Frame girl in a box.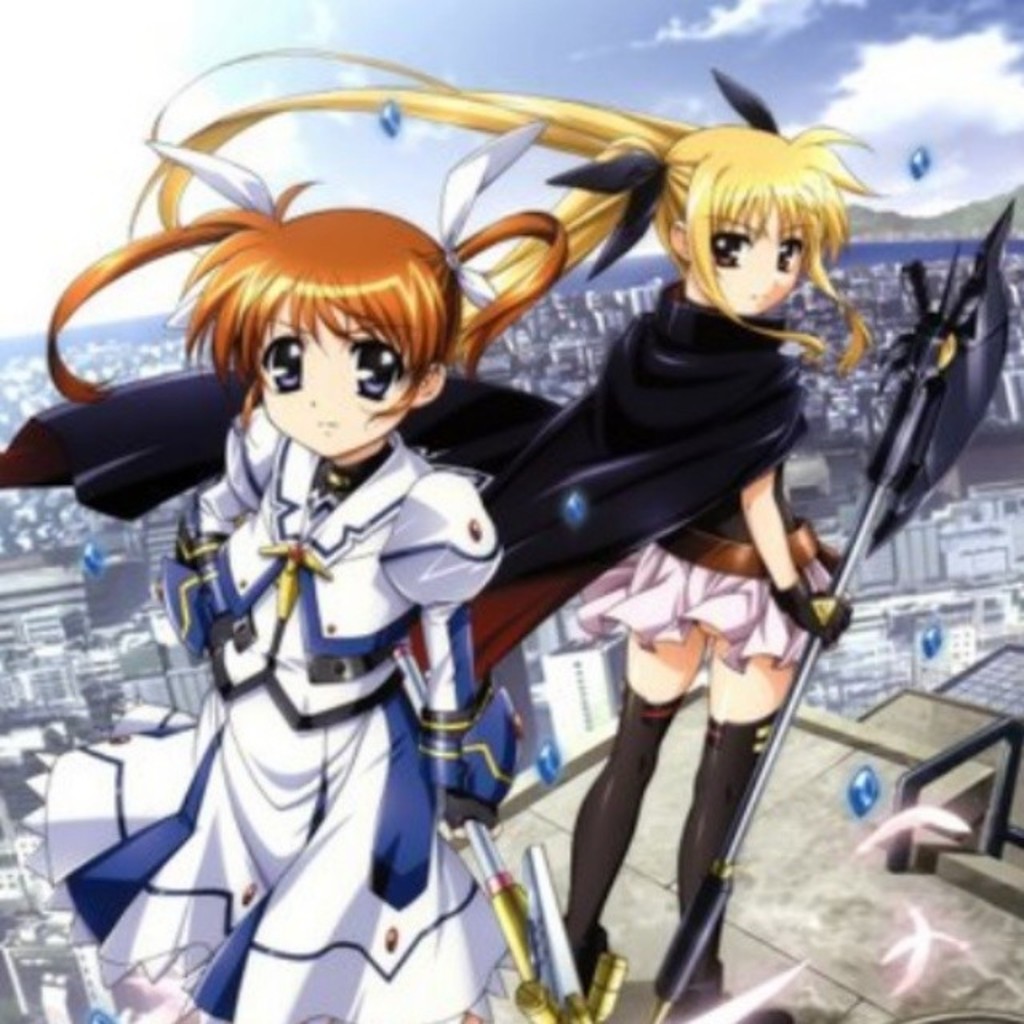
box=[485, 58, 850, 998].
